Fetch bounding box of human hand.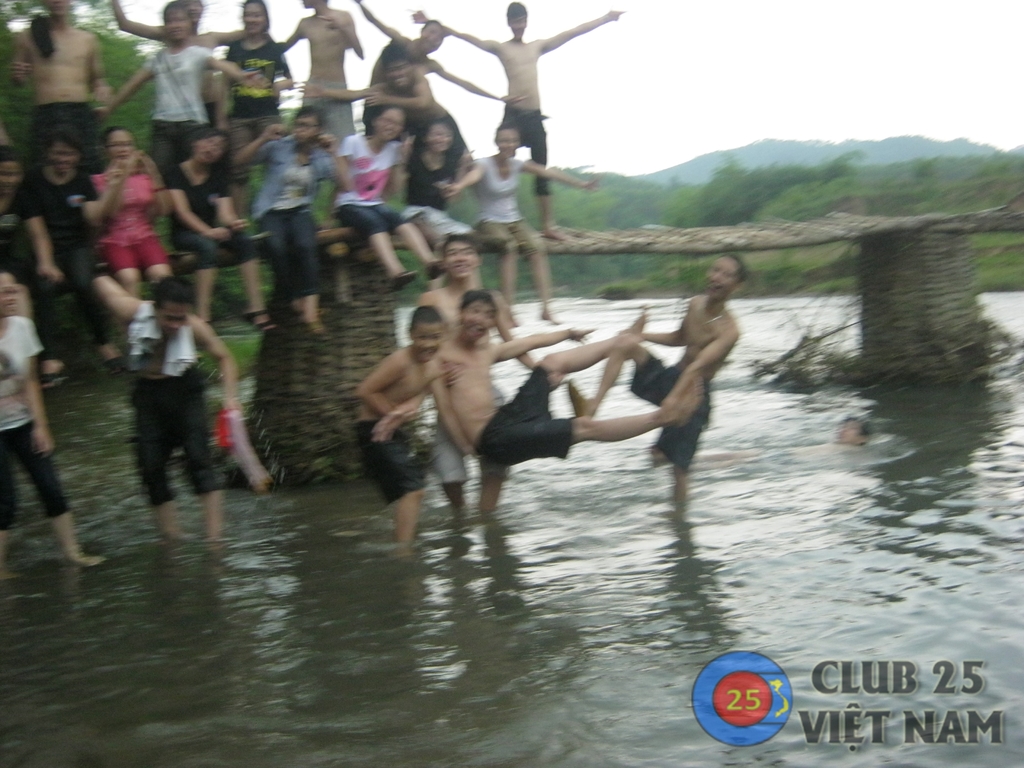
Bbox: detection(310, 16, 348, 33).
